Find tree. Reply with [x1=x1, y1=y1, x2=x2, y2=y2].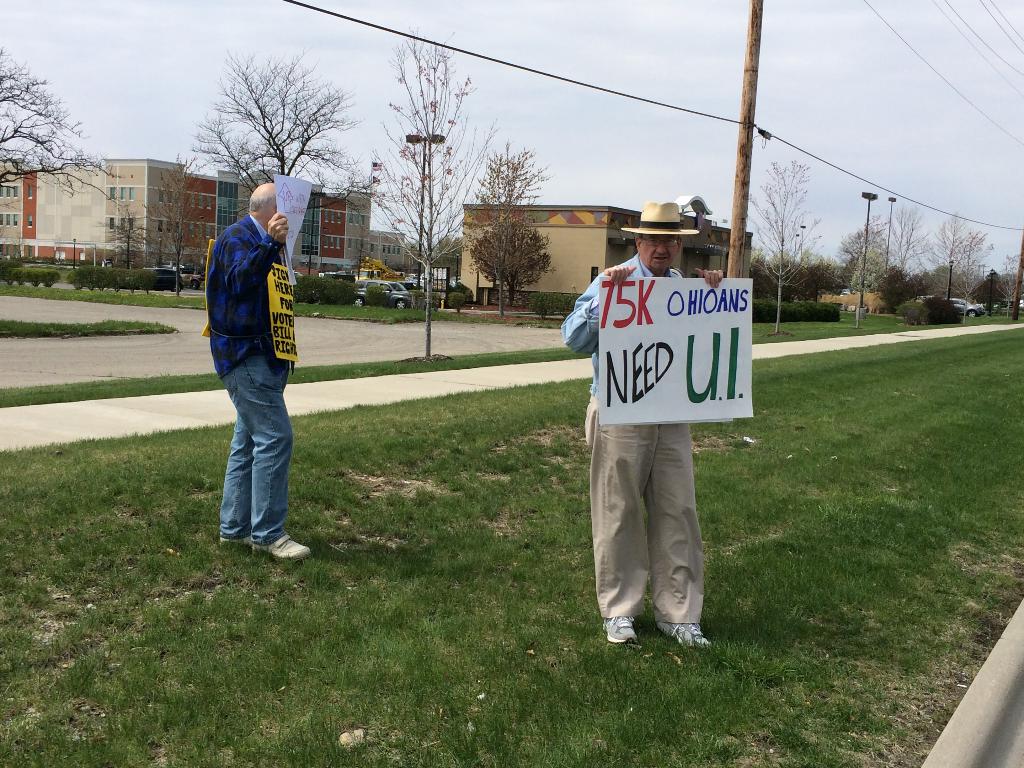
[x1=982, y1=245, x2=1018, y2=313].
